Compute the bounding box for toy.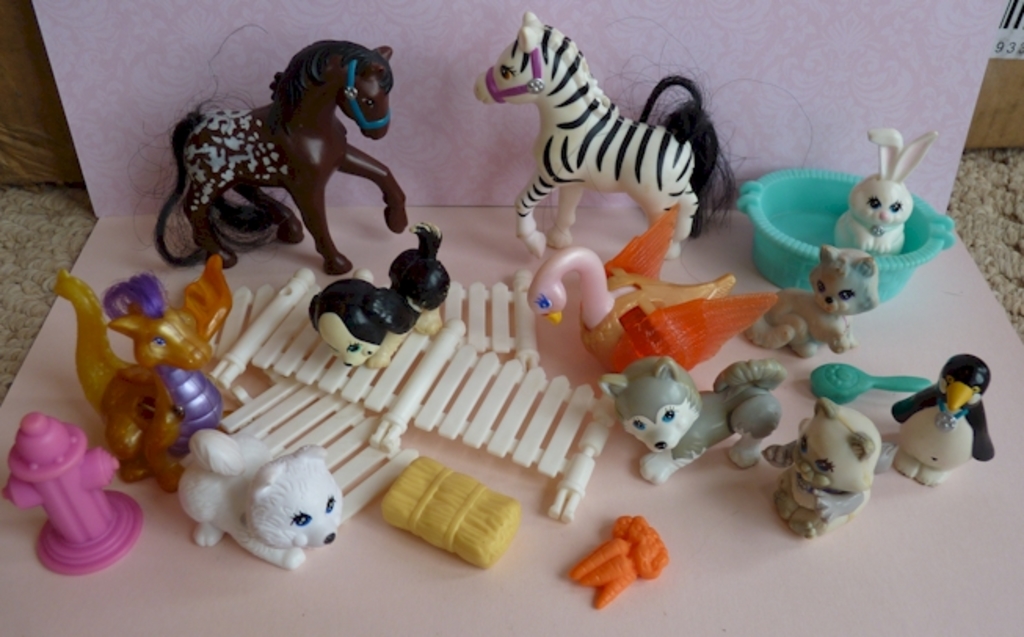
[149,39,406,279].
